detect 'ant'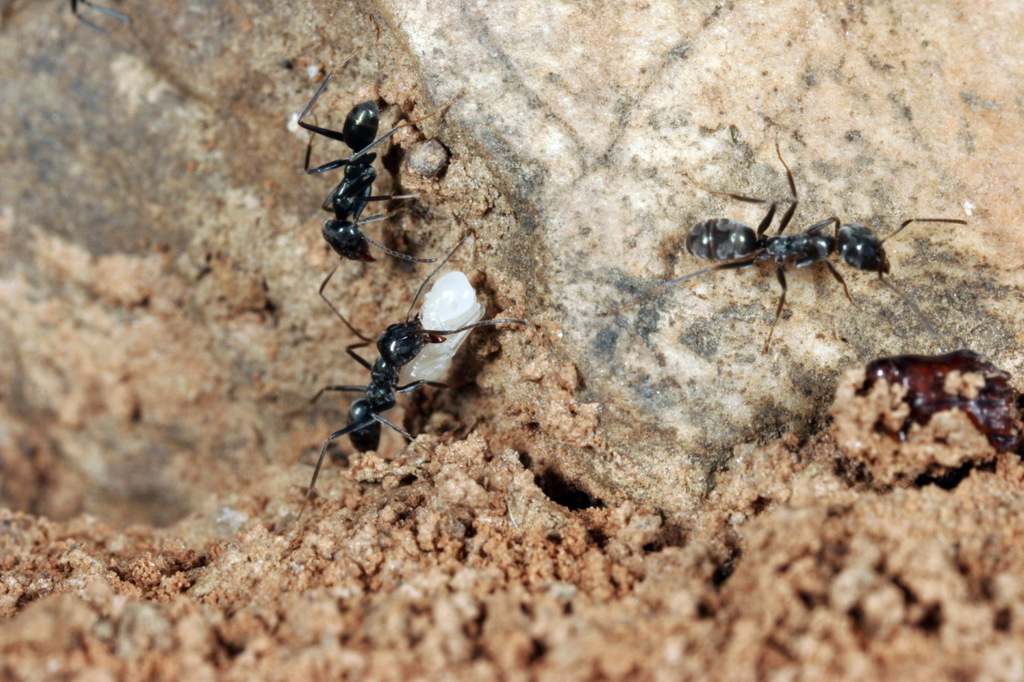
<region>310, 240, 531, 499</region>
